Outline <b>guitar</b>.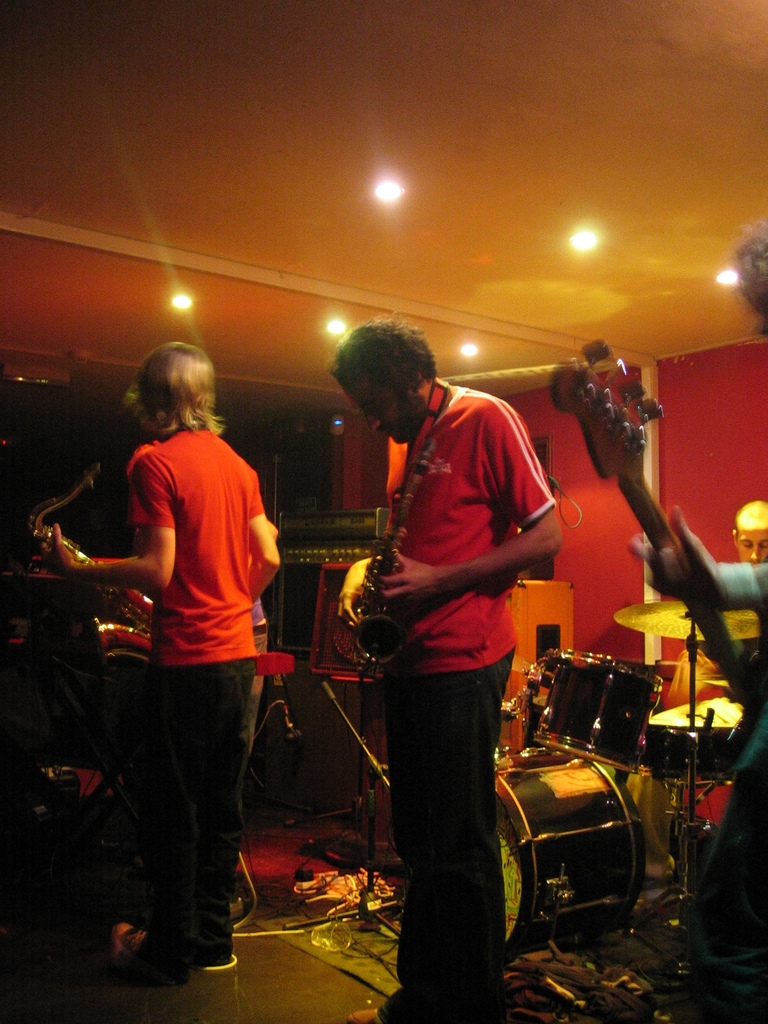
Outline: rect(13, 456, 267, 694).
